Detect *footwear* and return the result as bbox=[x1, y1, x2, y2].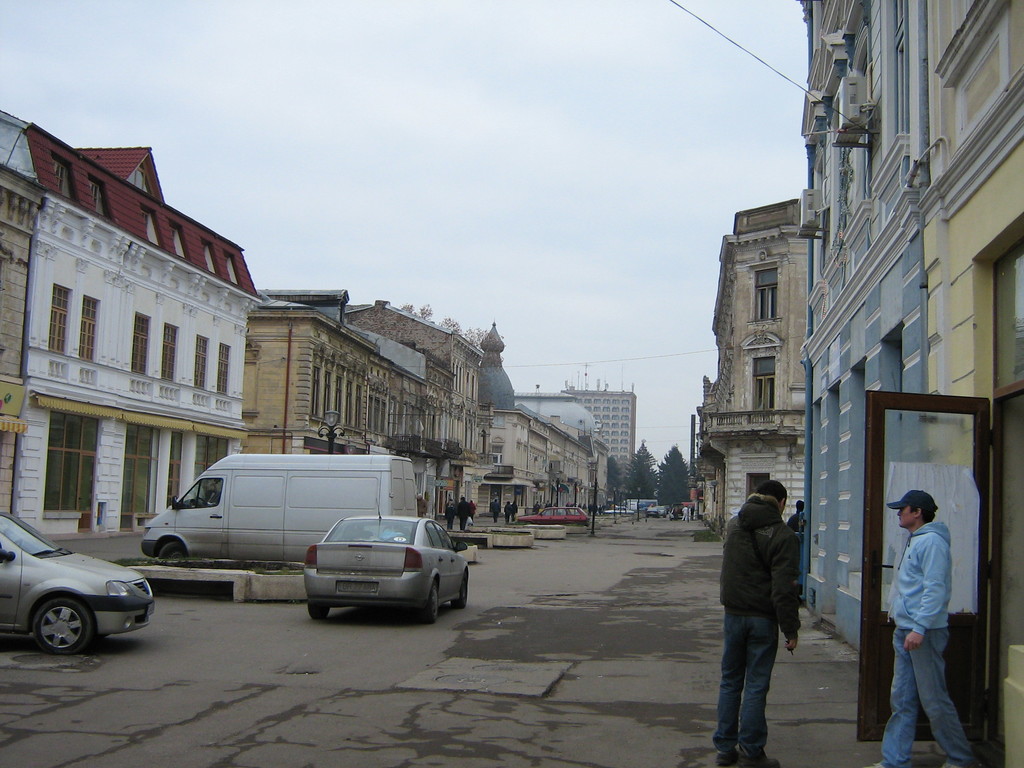
bbox=[709, 744, 741, 767].
